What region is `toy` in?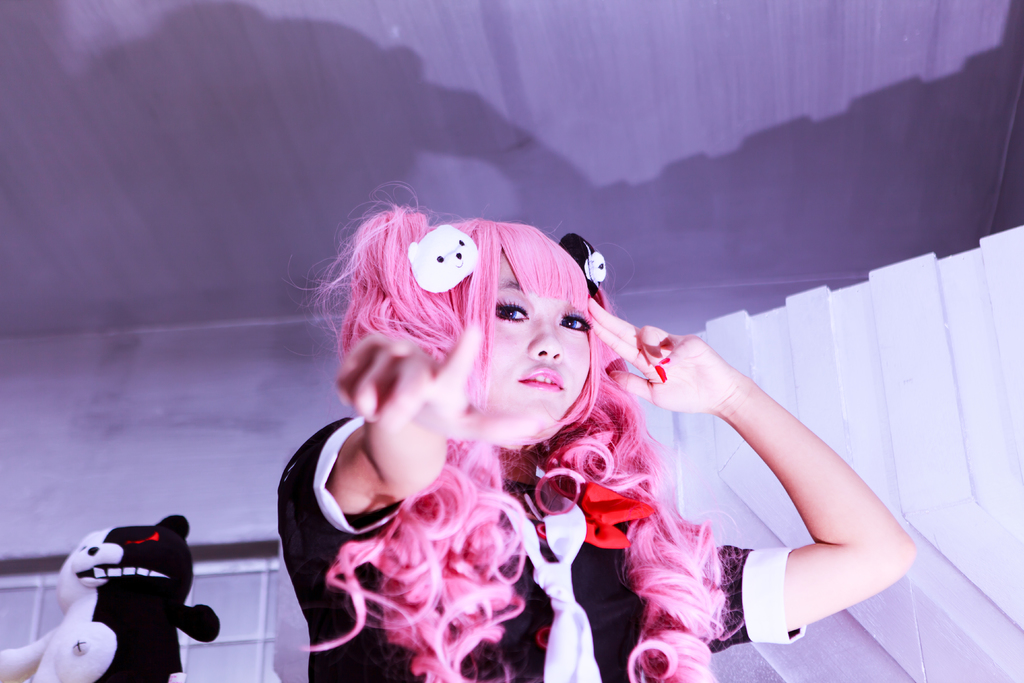
(x1=563, y1=230, x2=614, y2=300).
